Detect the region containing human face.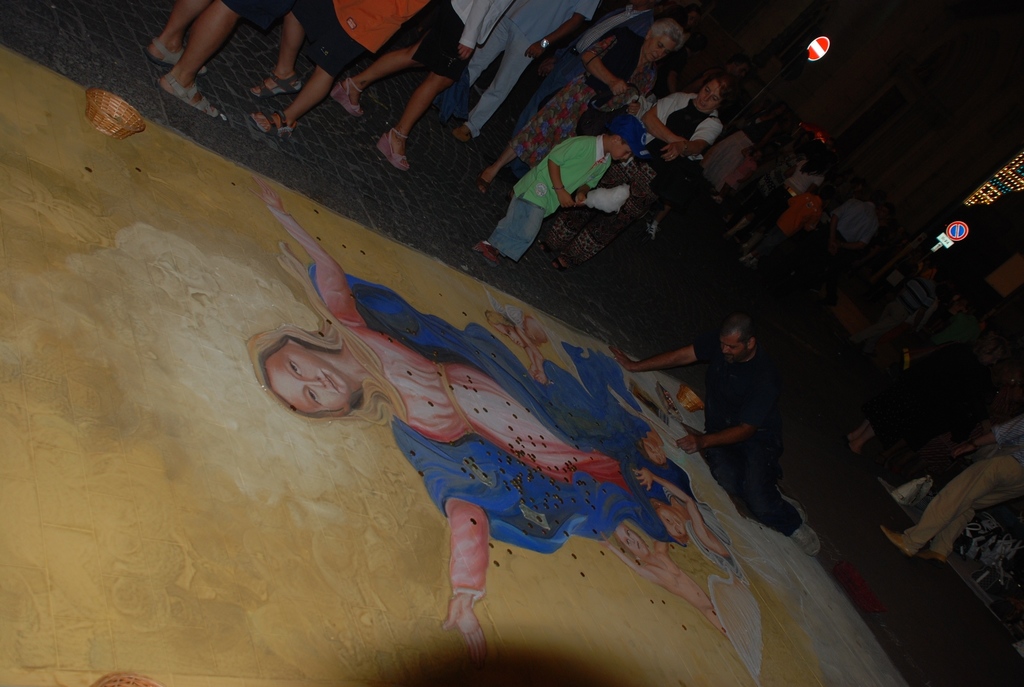
left=646, top=35, right=671, bottom=65.
